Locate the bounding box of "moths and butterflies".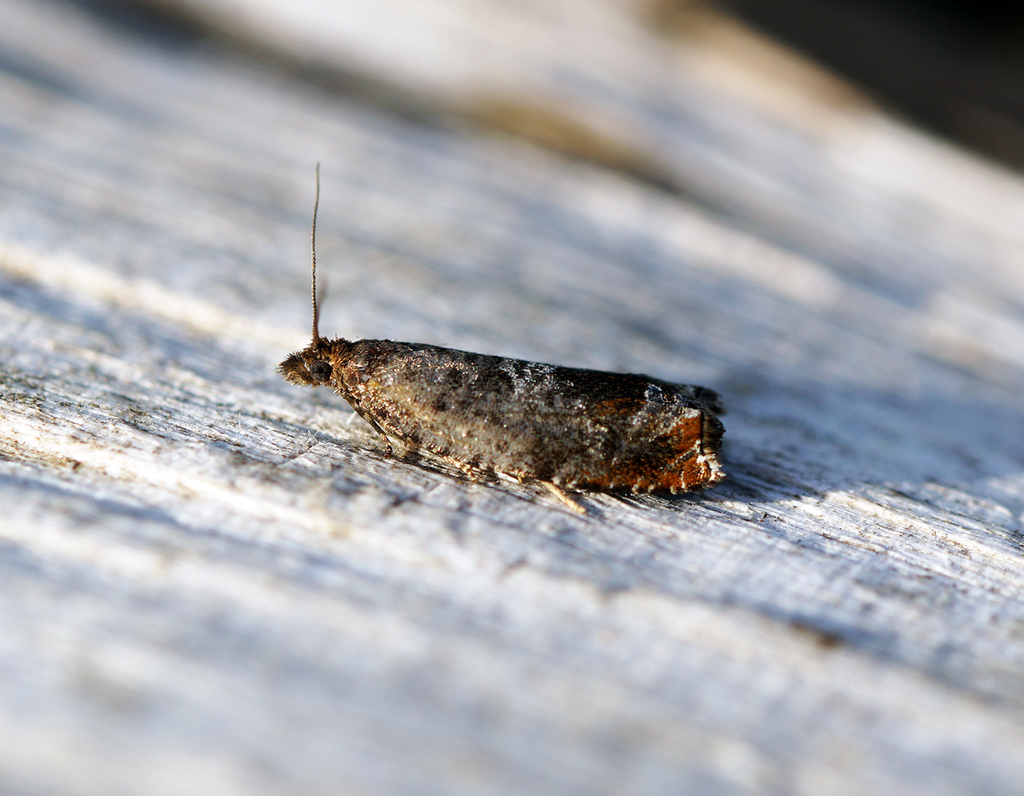
Bounding box: 279, 165, 739, 515.
